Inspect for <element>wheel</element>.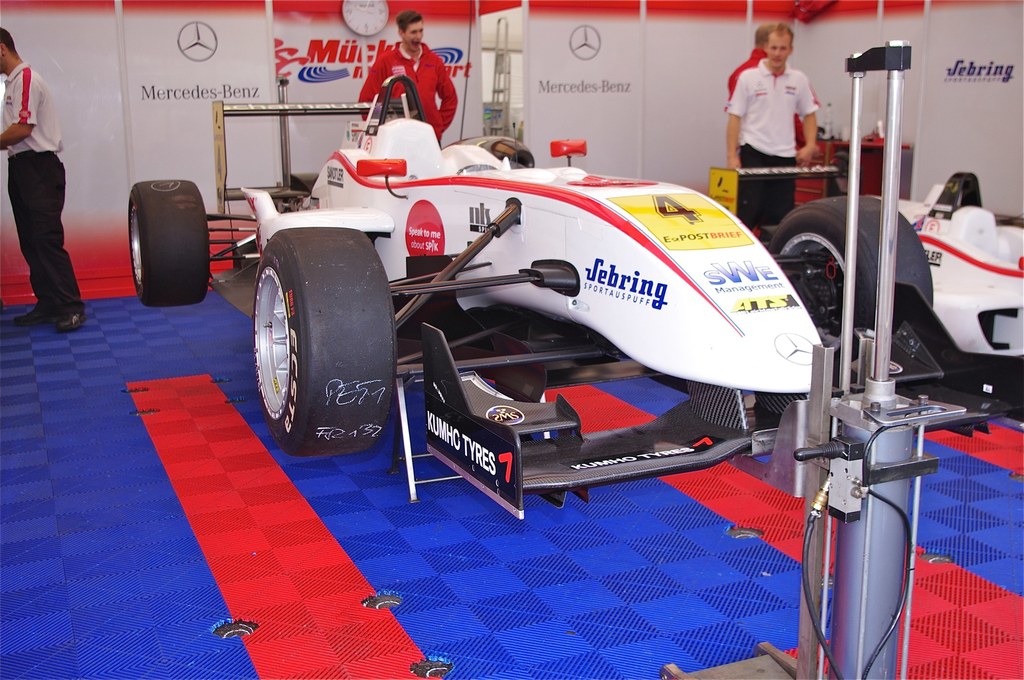
Inspection: x1=769 y1=193 x2=933 y2=305.
